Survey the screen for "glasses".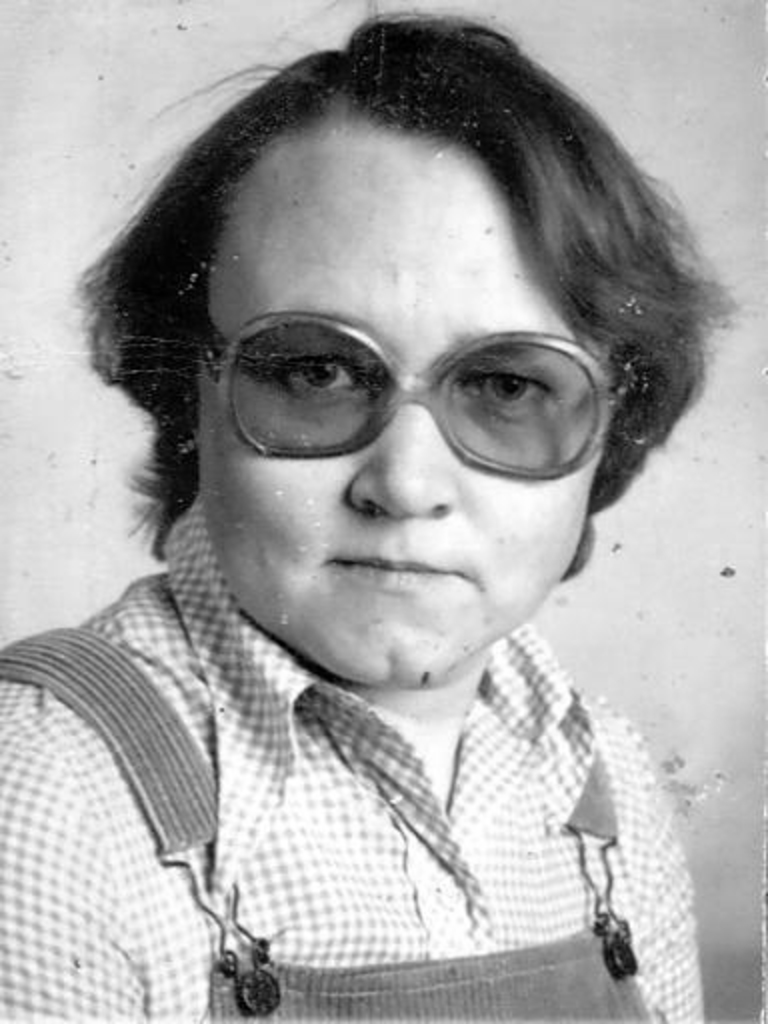
Survey found: [x1=160, y1=288, x2=654, y2=466].
